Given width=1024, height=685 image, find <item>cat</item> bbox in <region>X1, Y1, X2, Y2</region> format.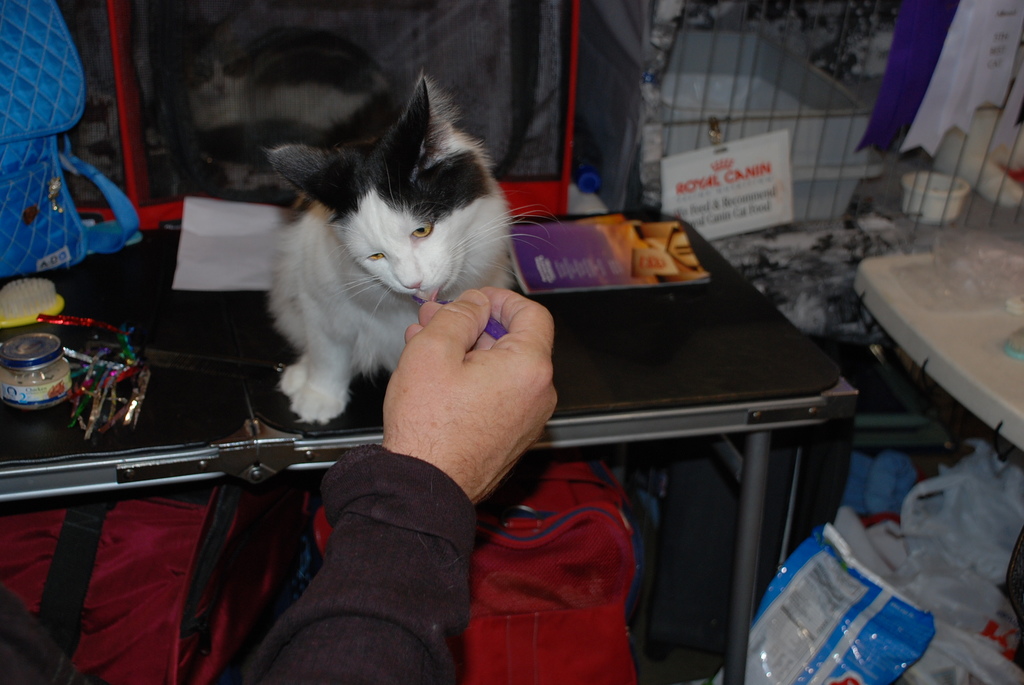
<region>253, 60, 573, 434</region>.
